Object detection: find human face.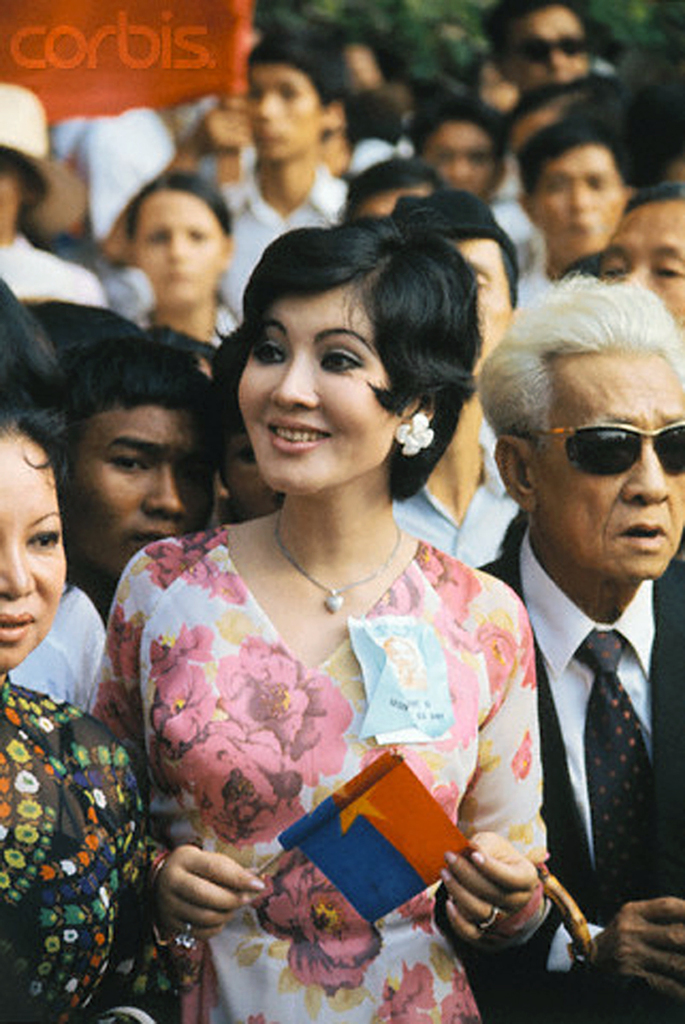
(424,125,496,196).
